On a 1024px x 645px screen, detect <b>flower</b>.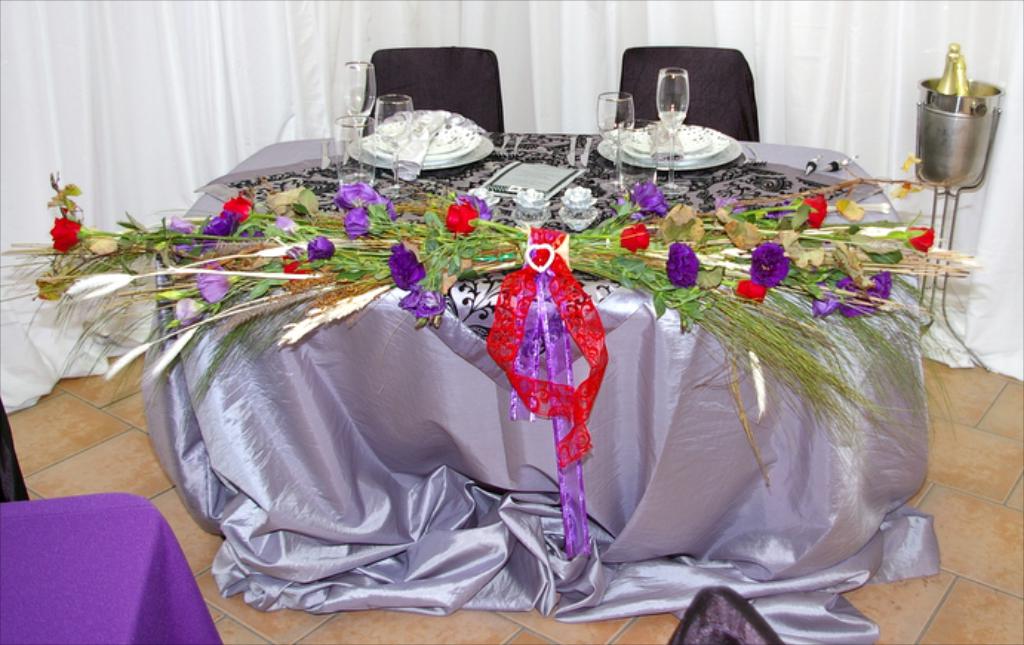
region(388, 243, 430, 292).
